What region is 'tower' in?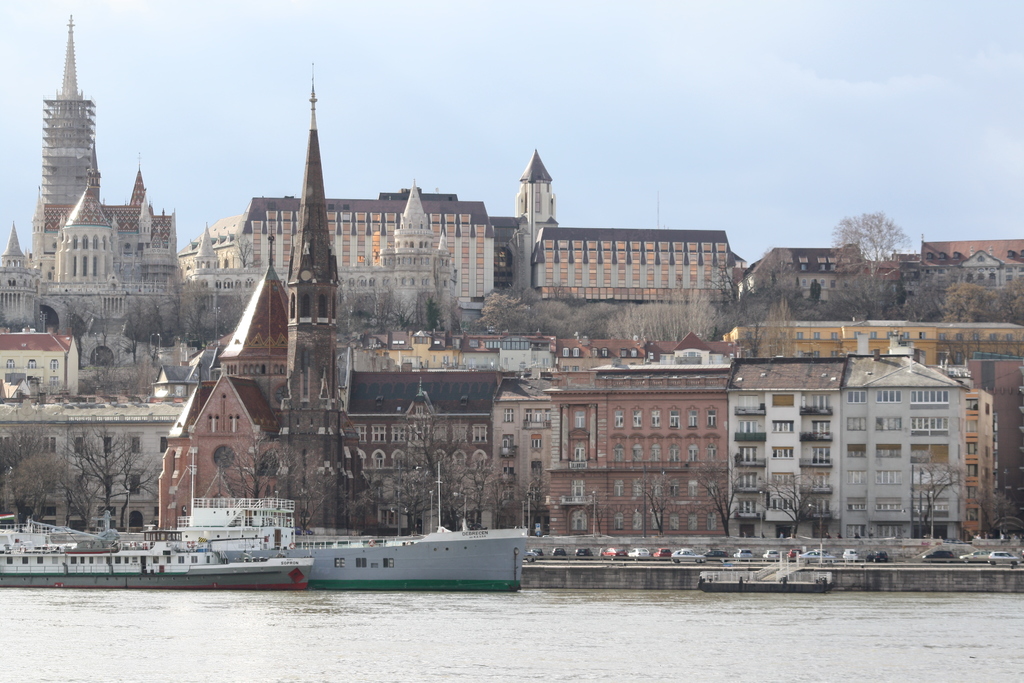
[290, 89, 358, 448].
